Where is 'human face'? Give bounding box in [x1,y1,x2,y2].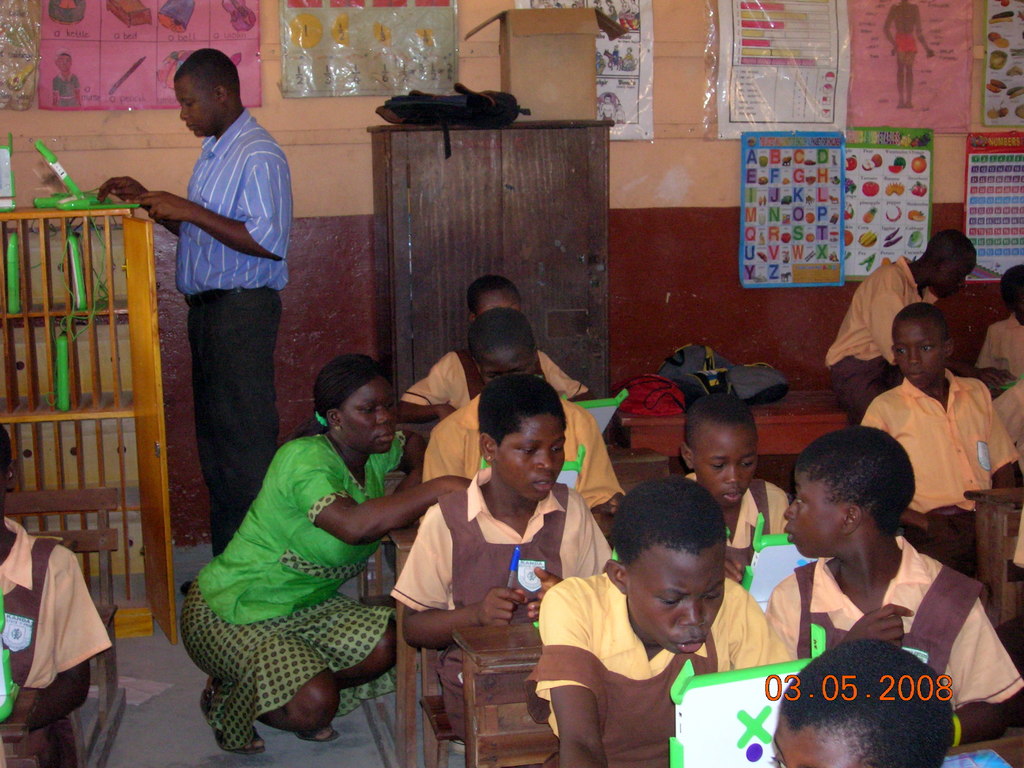
[1020,293,1023,319].
